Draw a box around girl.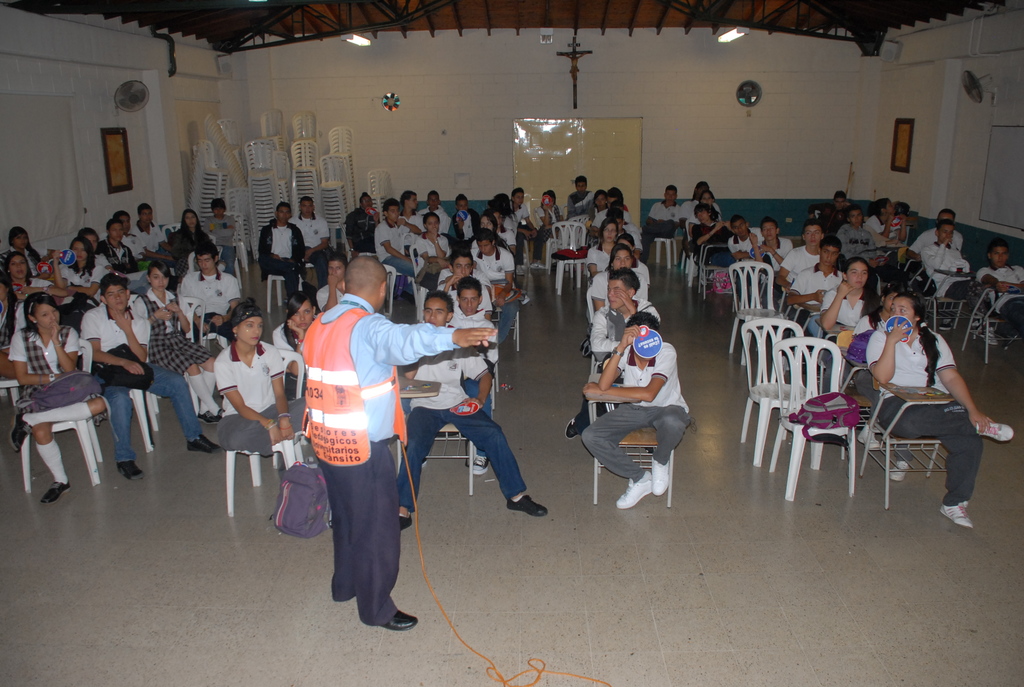
left=132, top=267, right=227, bottom=427.
